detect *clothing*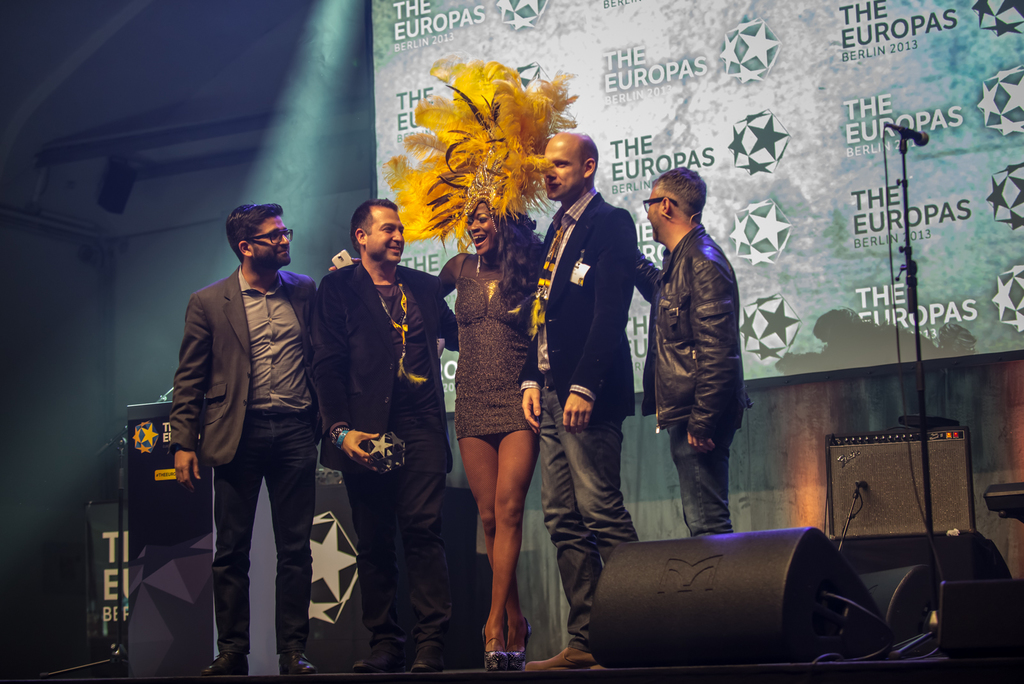
452,252,540,437
